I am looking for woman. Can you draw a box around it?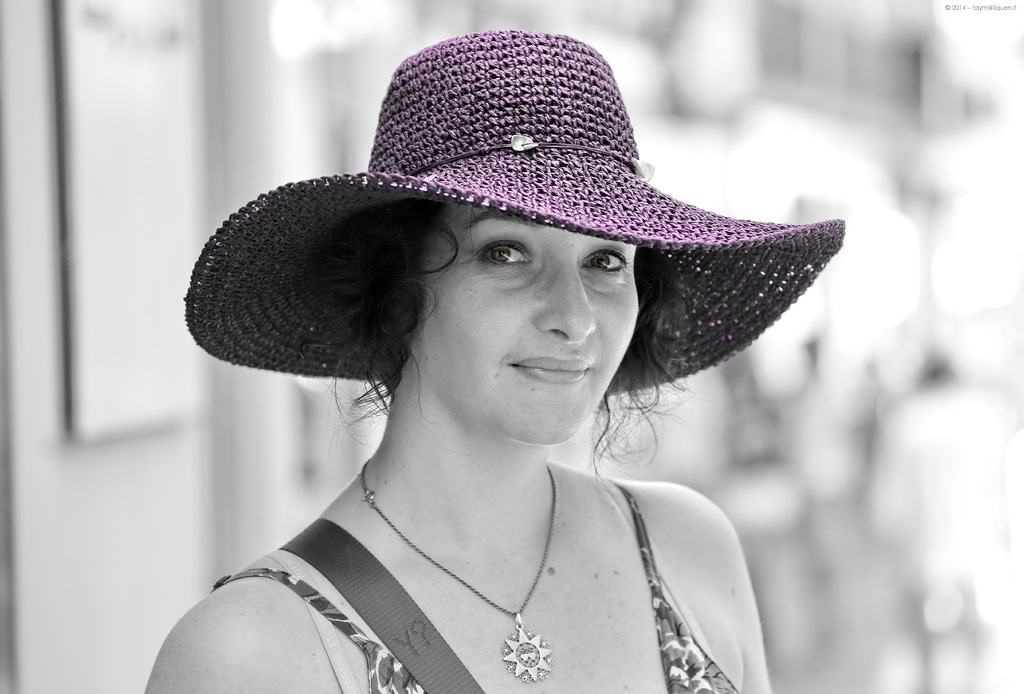
Sure, the bounding box is box=[148, 84, 868, 693].
